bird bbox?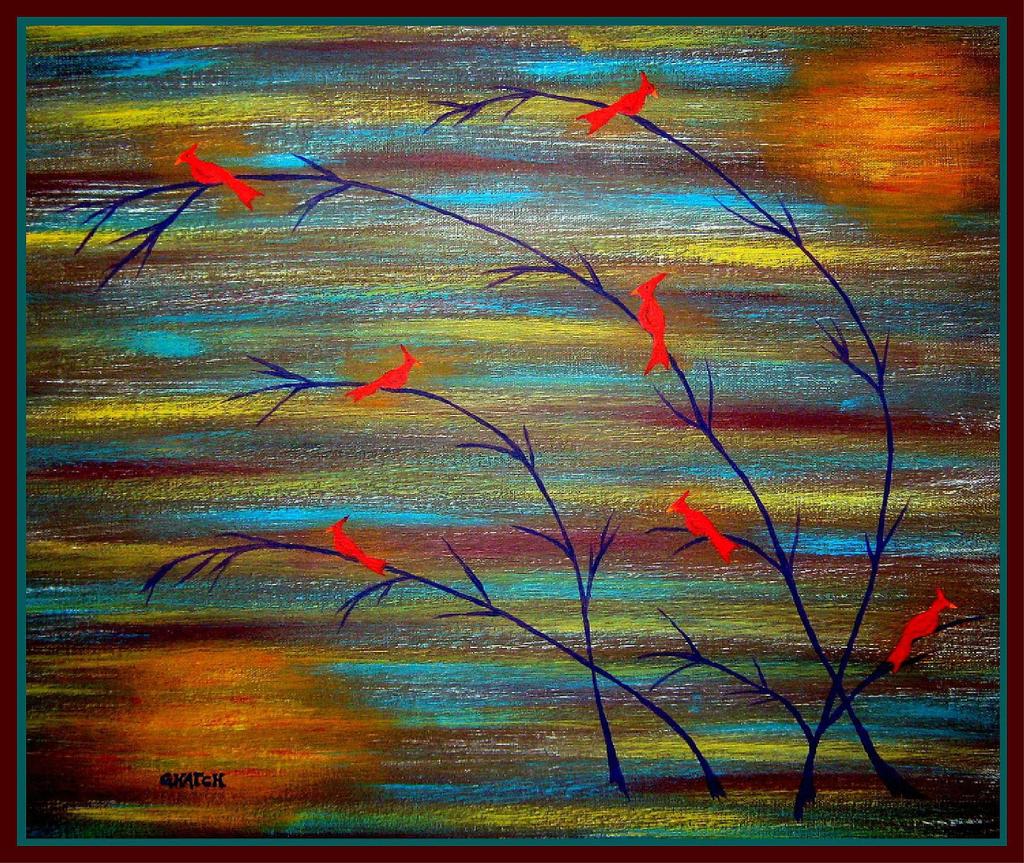
x1=575, y1=70, x2=662, y2=136
